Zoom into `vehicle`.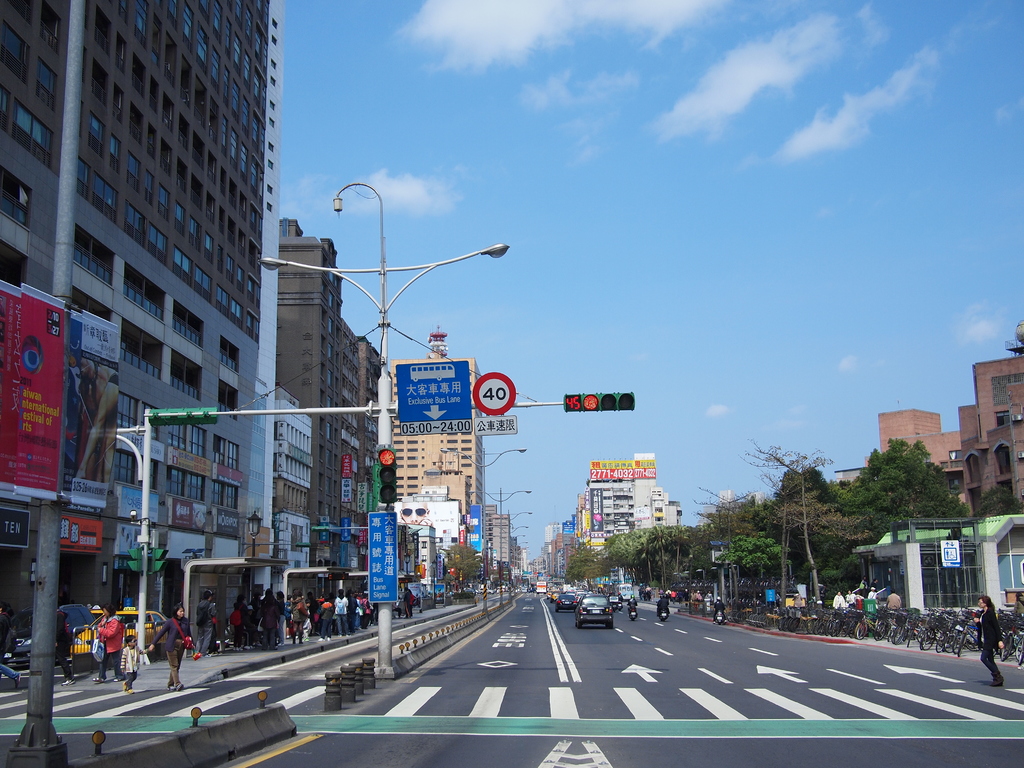
Zoom target: [553, 593, 578, 614].
